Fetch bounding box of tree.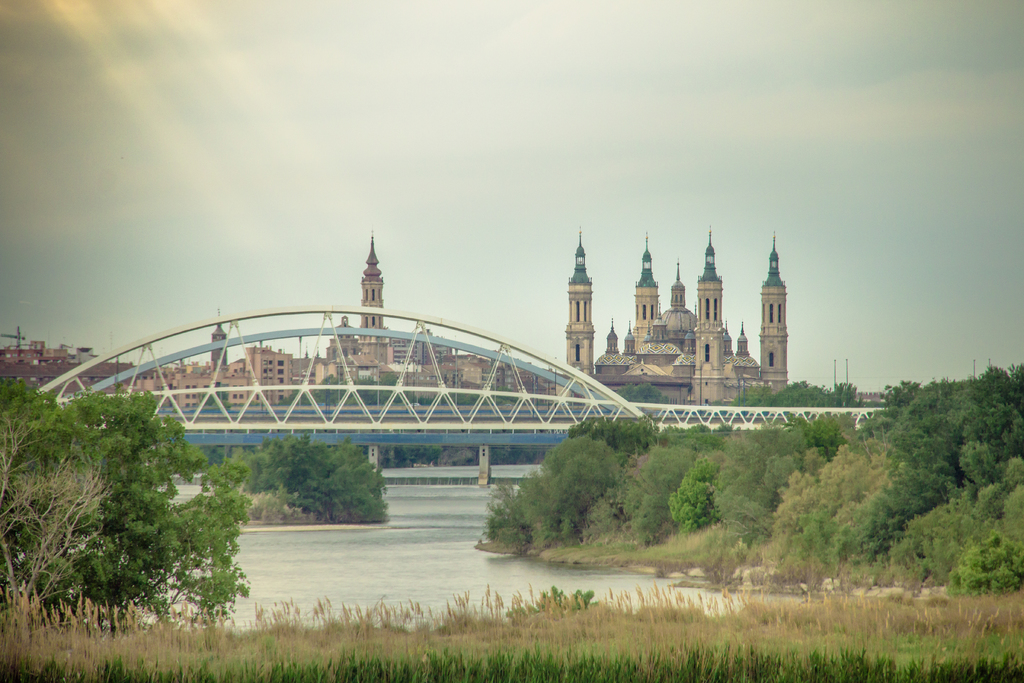
Bbox: (19, 380, 237, 609).
